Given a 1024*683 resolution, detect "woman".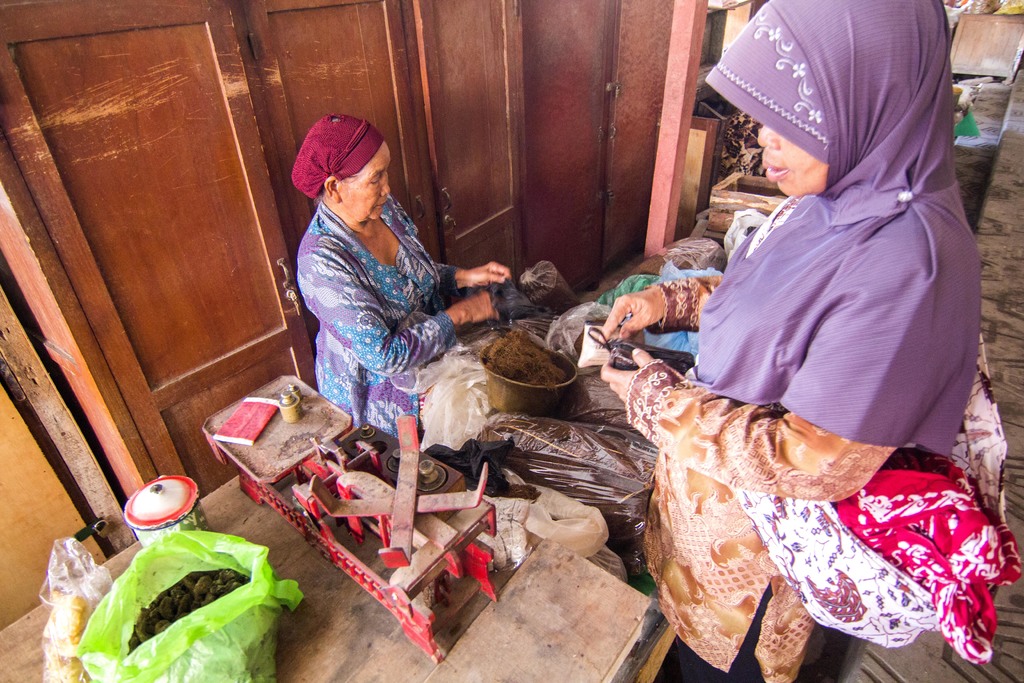
(596,0,980,682).
